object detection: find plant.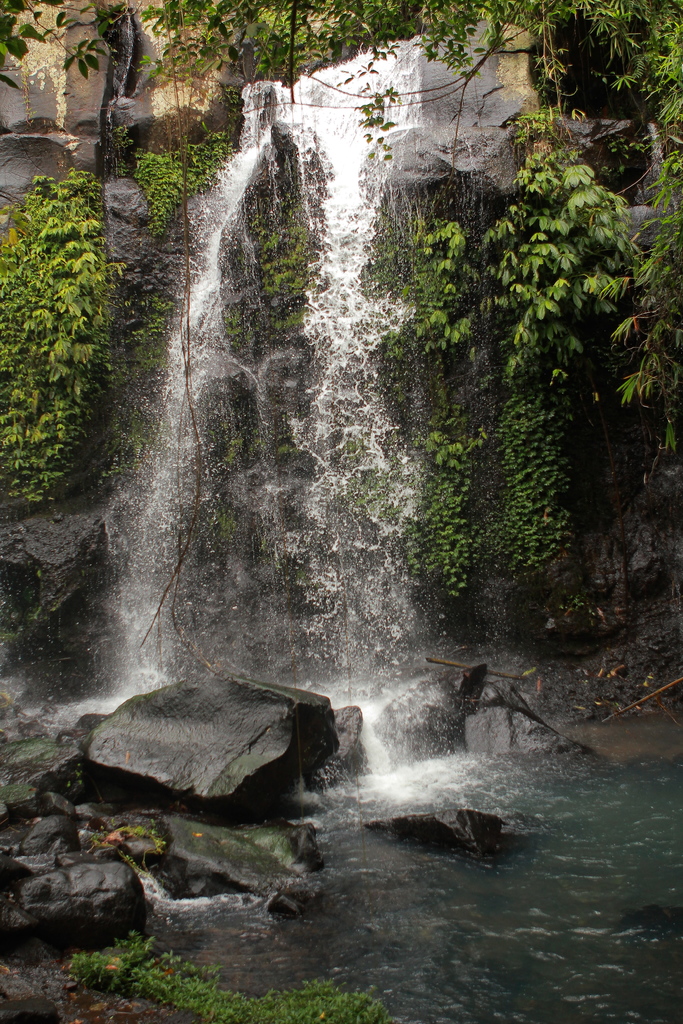
[0, 158, 126, 522].
